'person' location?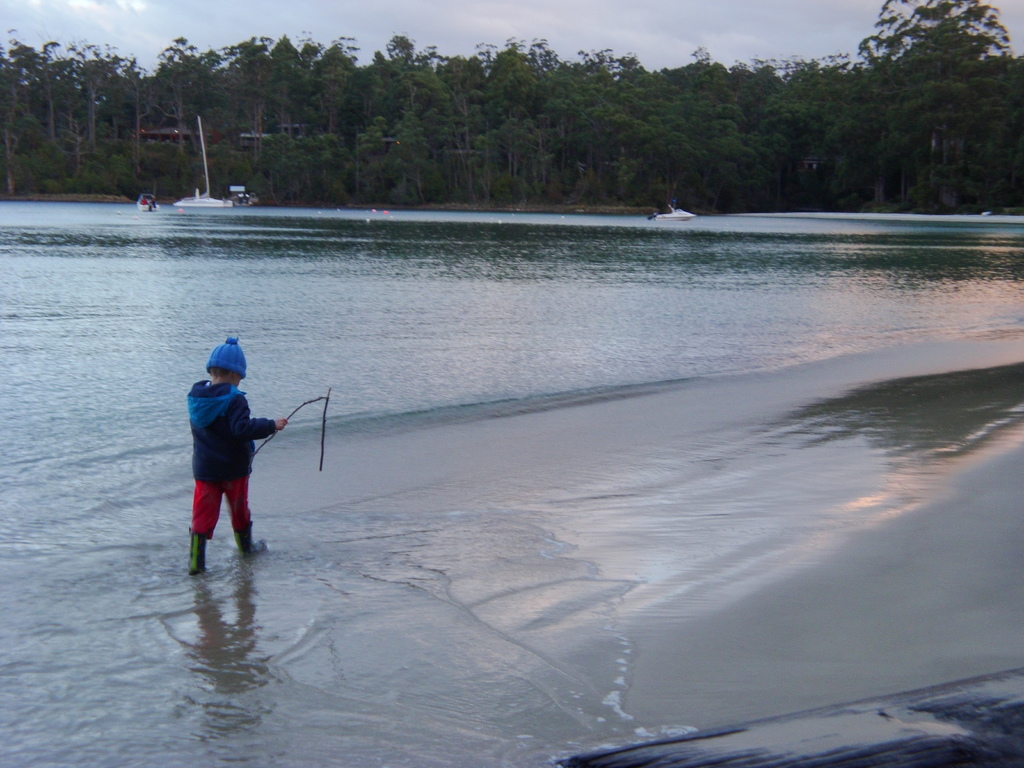
left=186, top=333, right=288, bottom=569
